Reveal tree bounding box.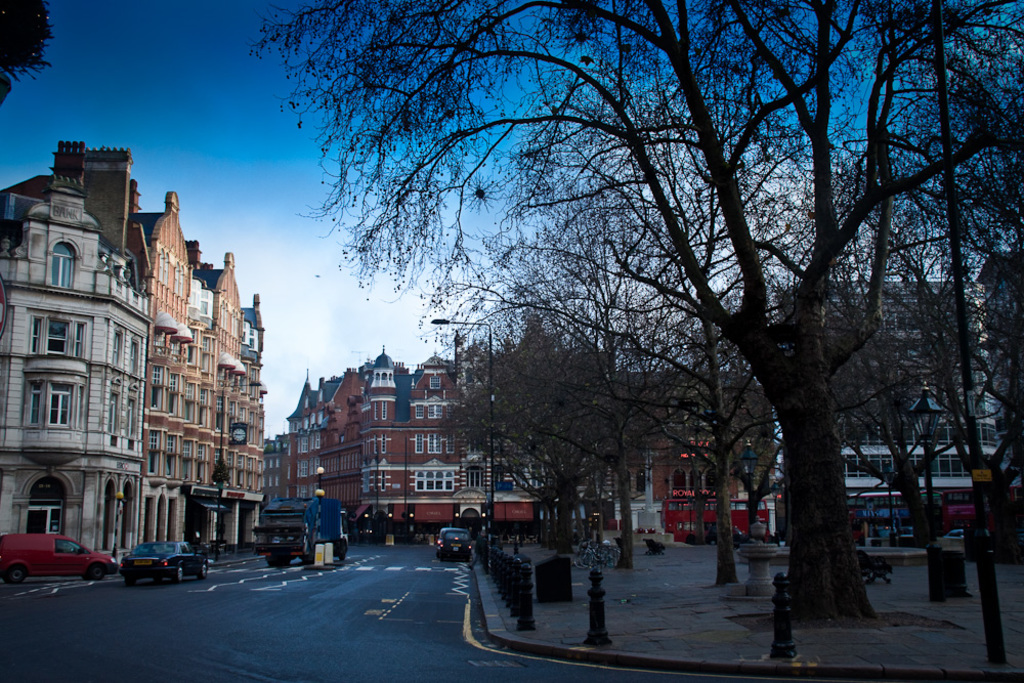
Revealed: <box>453,307,652,560</box>.
